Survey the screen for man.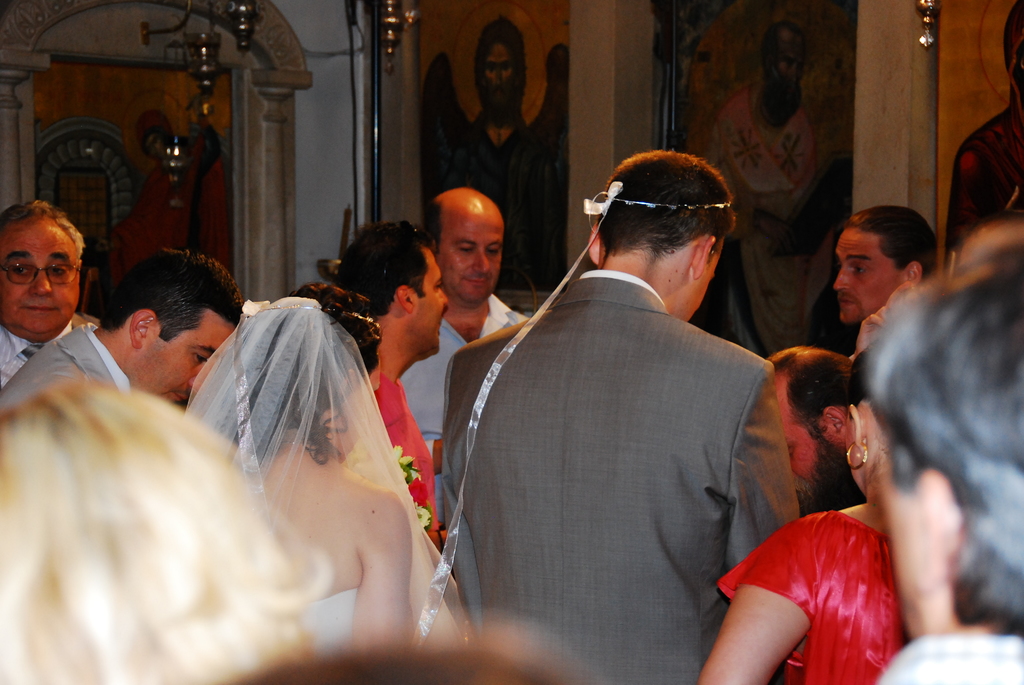
Survey found: {"left": 746, "top": 350, "right": 867, "bottom": 523}.
